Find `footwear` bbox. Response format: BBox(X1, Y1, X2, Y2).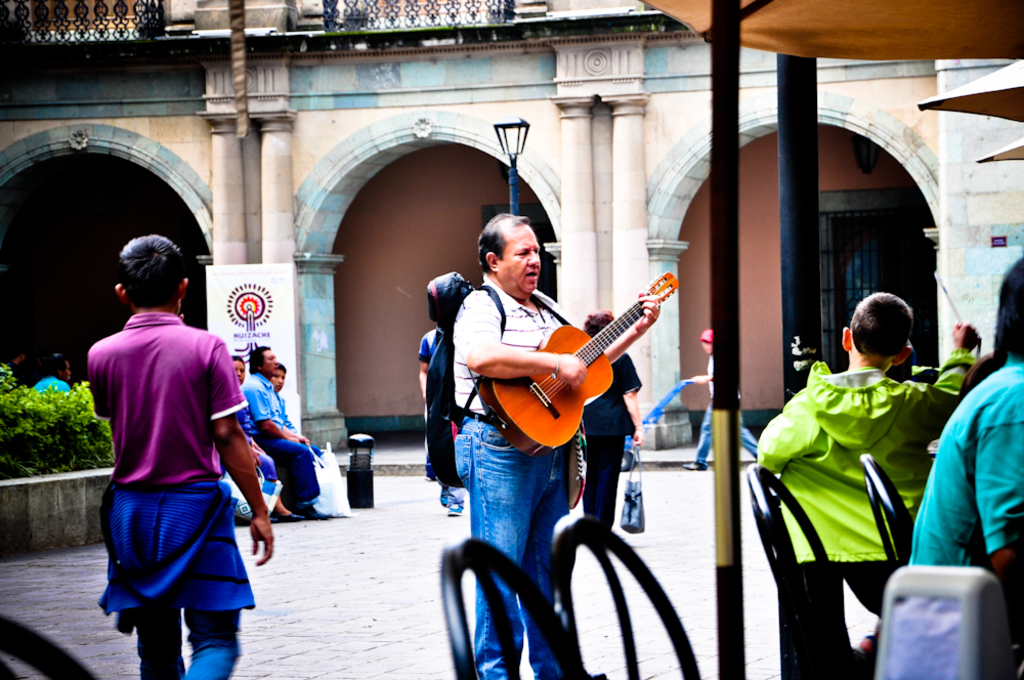
BBox(441, 492, 447, 505).
